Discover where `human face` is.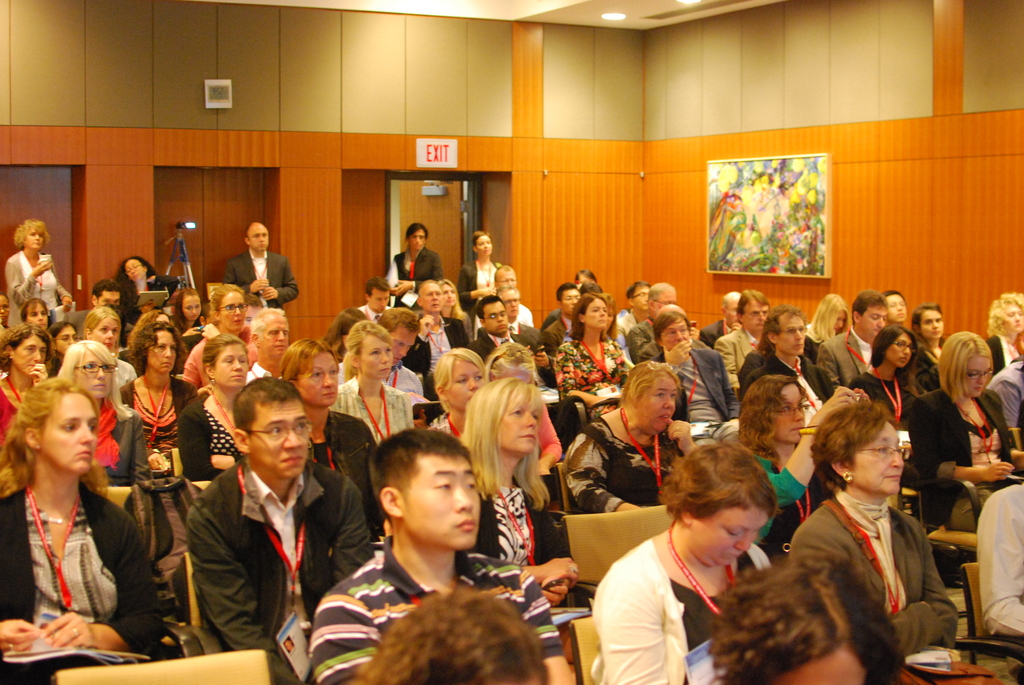
Discovered at 404, 230, 426, 253.
